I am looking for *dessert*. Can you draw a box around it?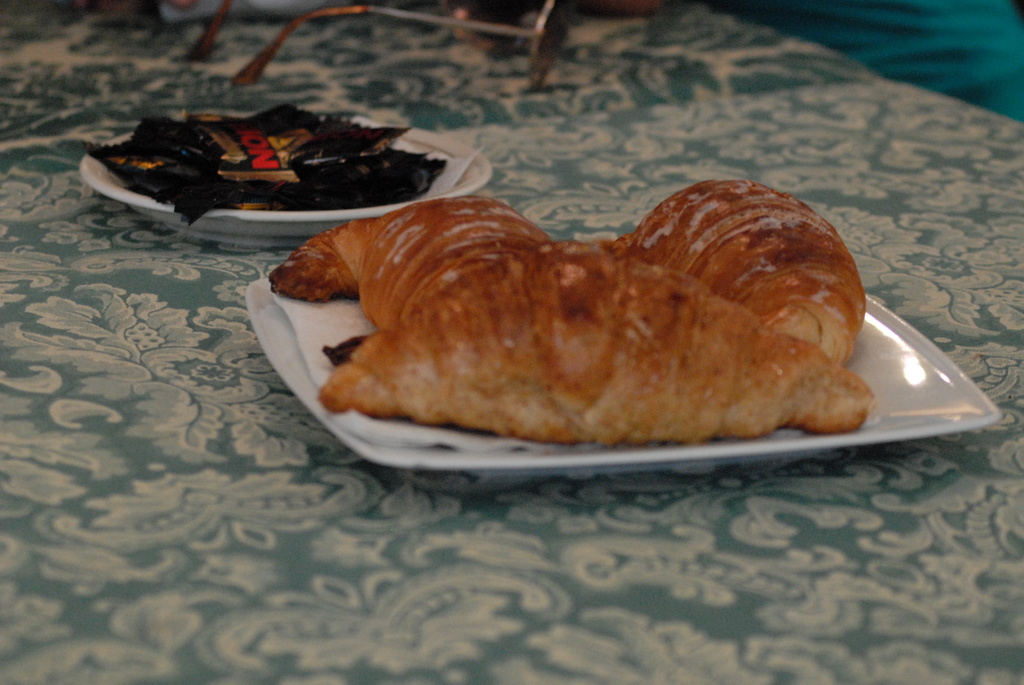
Sure, the bounding box is <box>273,192,851,434</box>.
